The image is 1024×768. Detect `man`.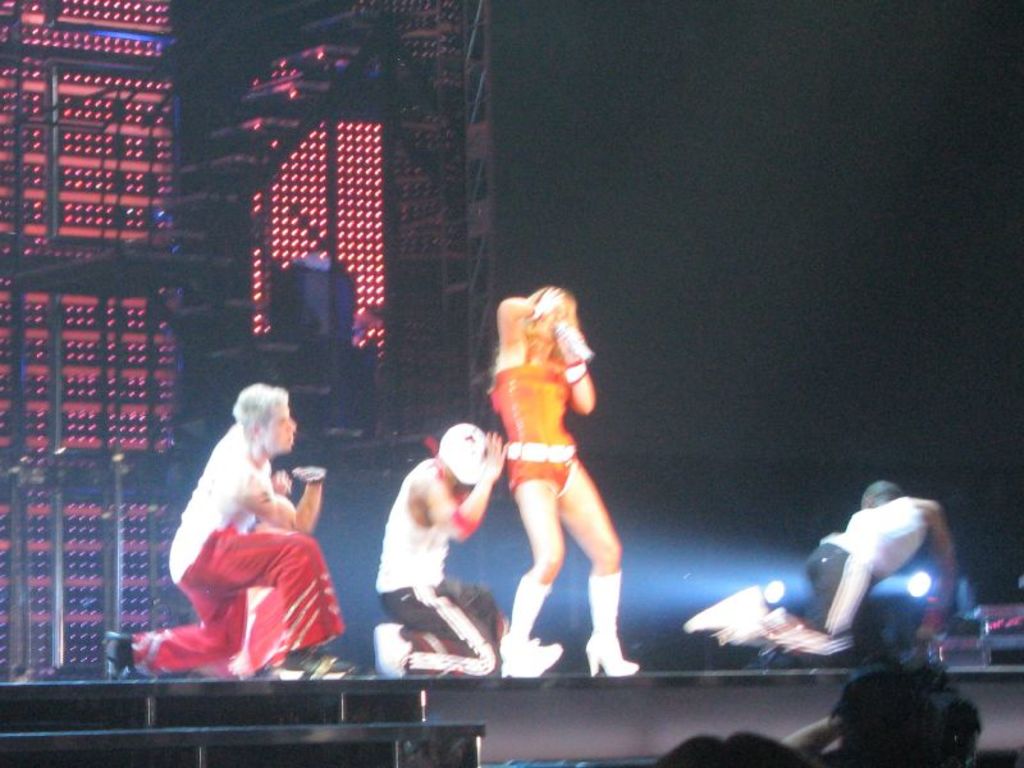
Detection: 681,480,964,668.
